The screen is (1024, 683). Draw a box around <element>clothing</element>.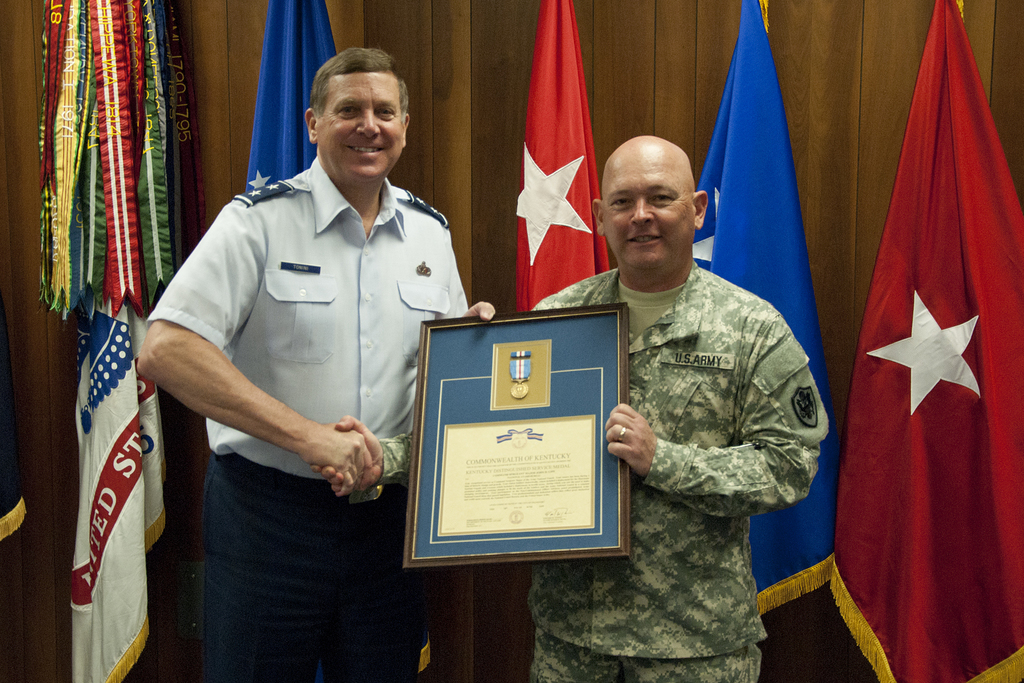
(149, 113, 421, 648).
